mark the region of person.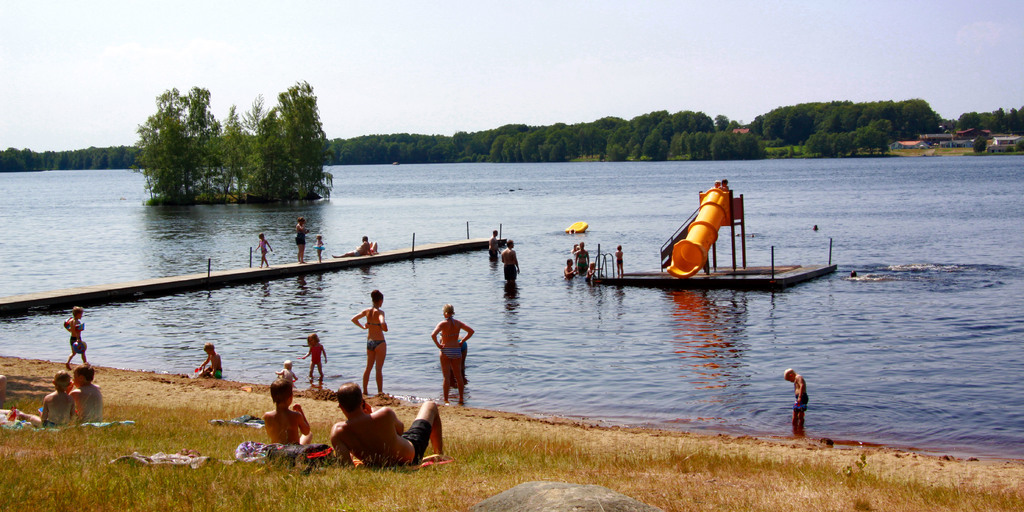
Region: left=298, top=332, right=327, bottom=383.
